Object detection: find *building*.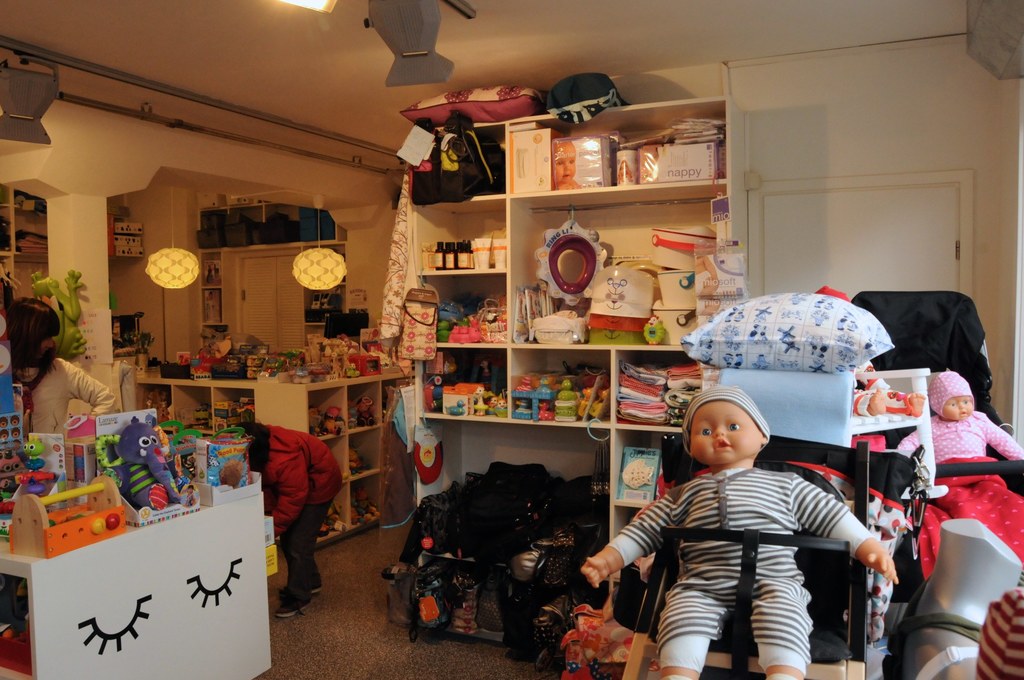
bbox=[0, 0, 1023, 679].
